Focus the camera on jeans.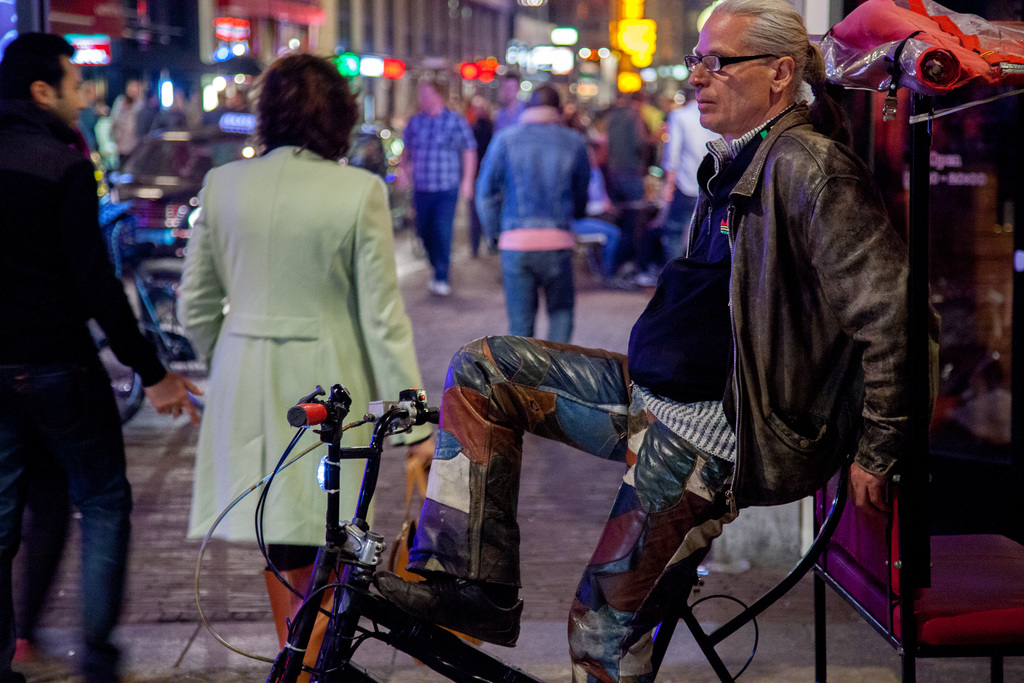
Focus region: 411 189 453 281.
